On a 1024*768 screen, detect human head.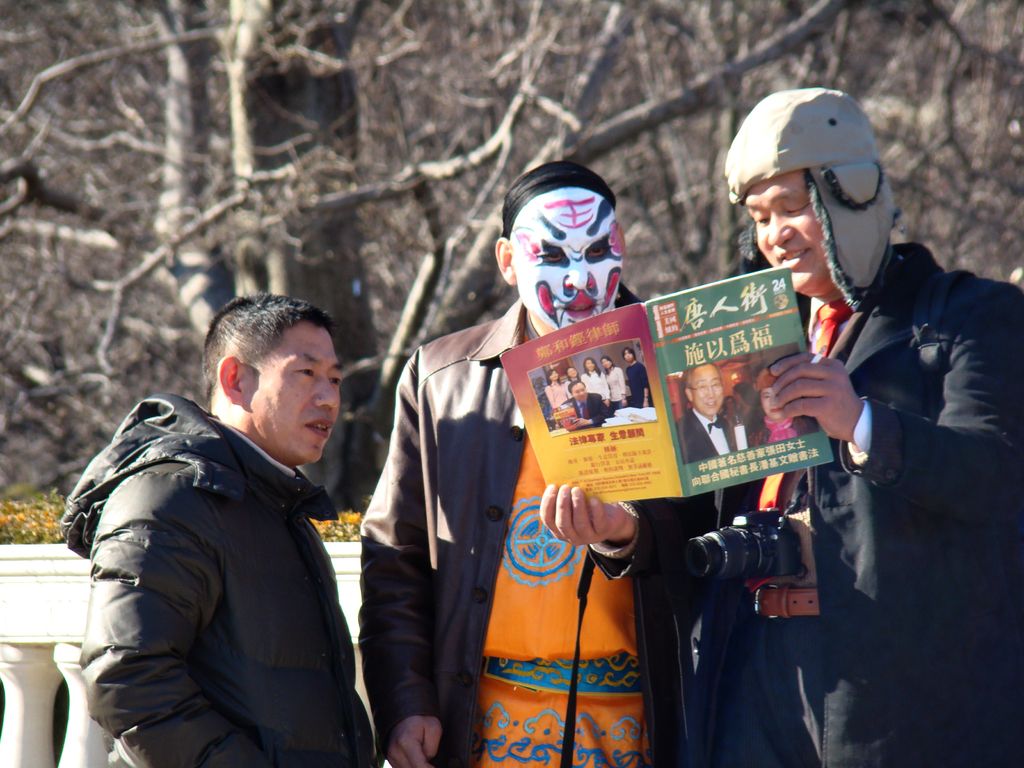
BBox(753, 372, 796, 425).
